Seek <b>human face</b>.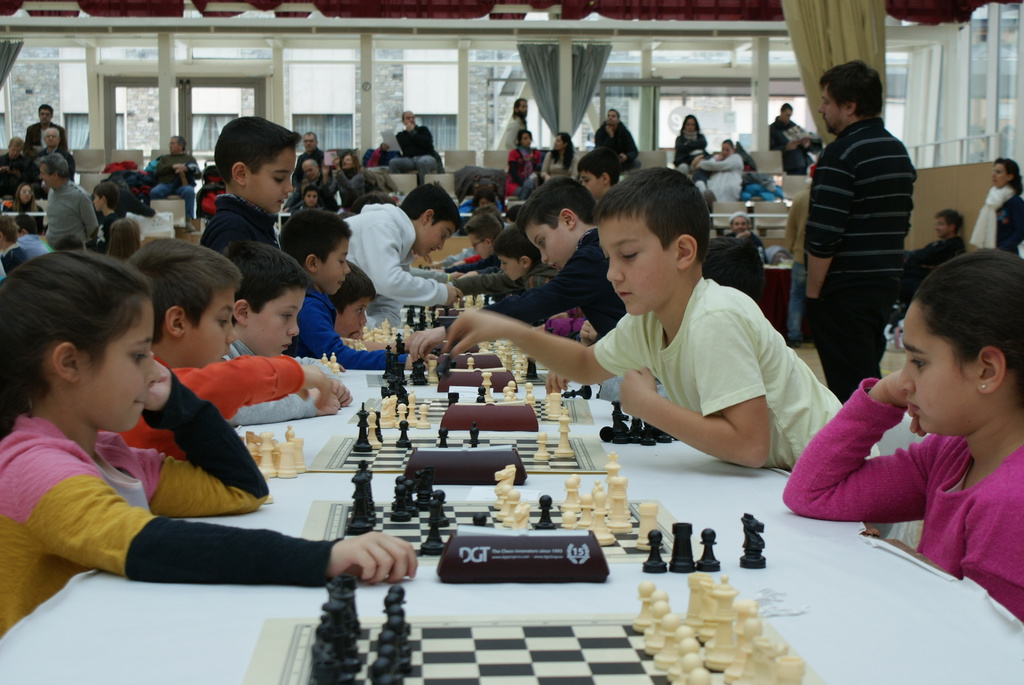
[898, 309, 986, 442].
